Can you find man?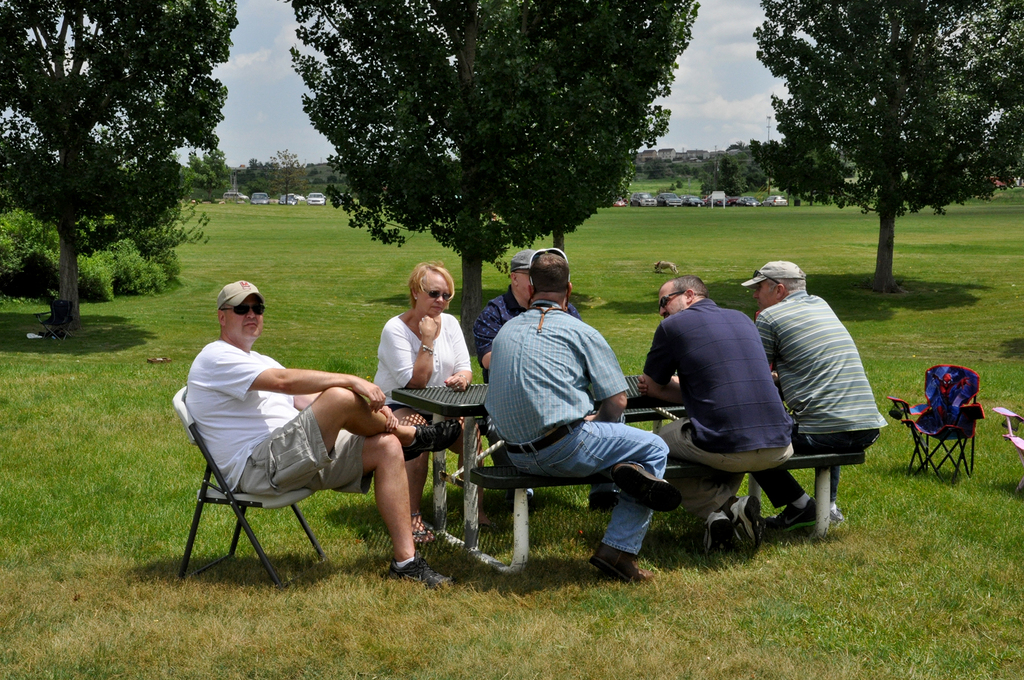
Yes, bounding box: 177 278 445 598.
